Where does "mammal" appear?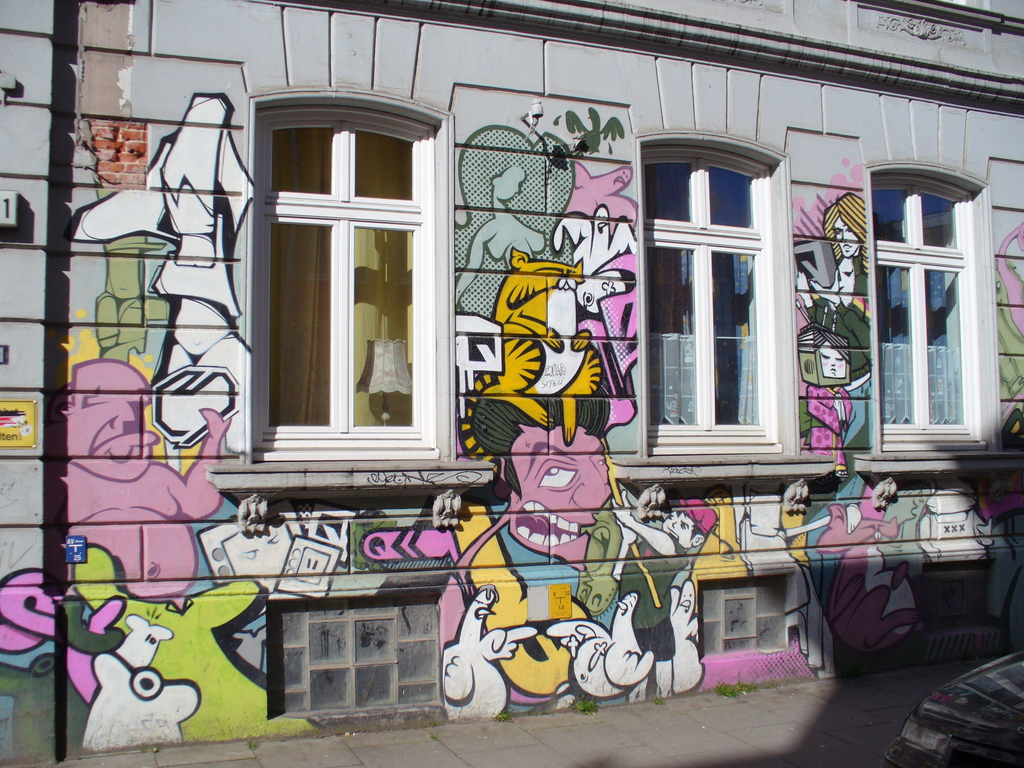
Appears at [452,418,619,626].
